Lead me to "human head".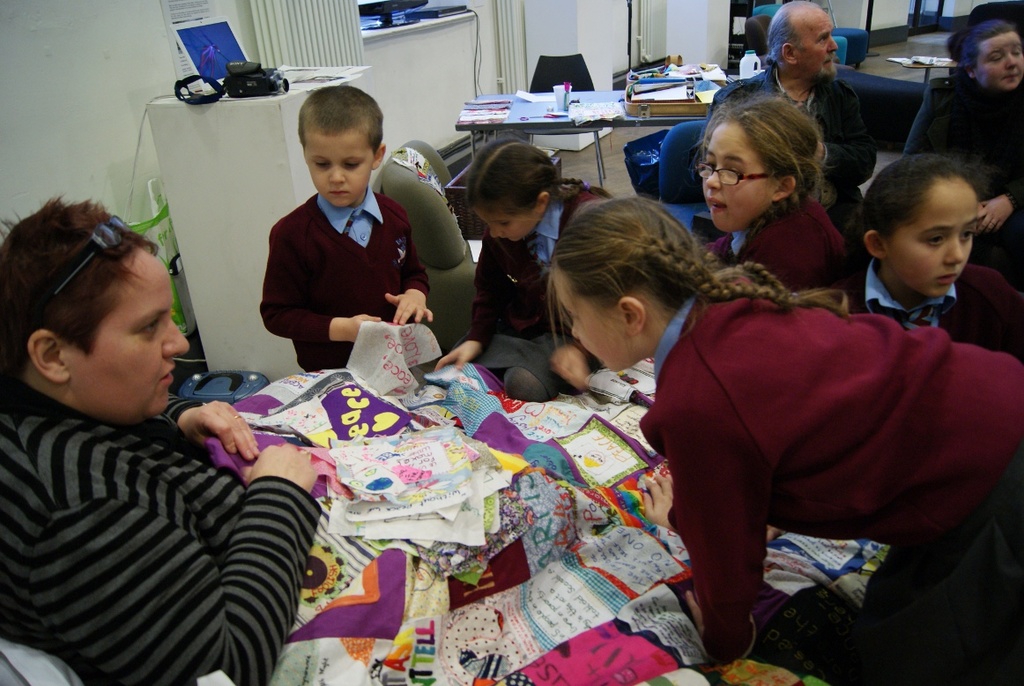
Lead to 961, 18, 1023, 90.
